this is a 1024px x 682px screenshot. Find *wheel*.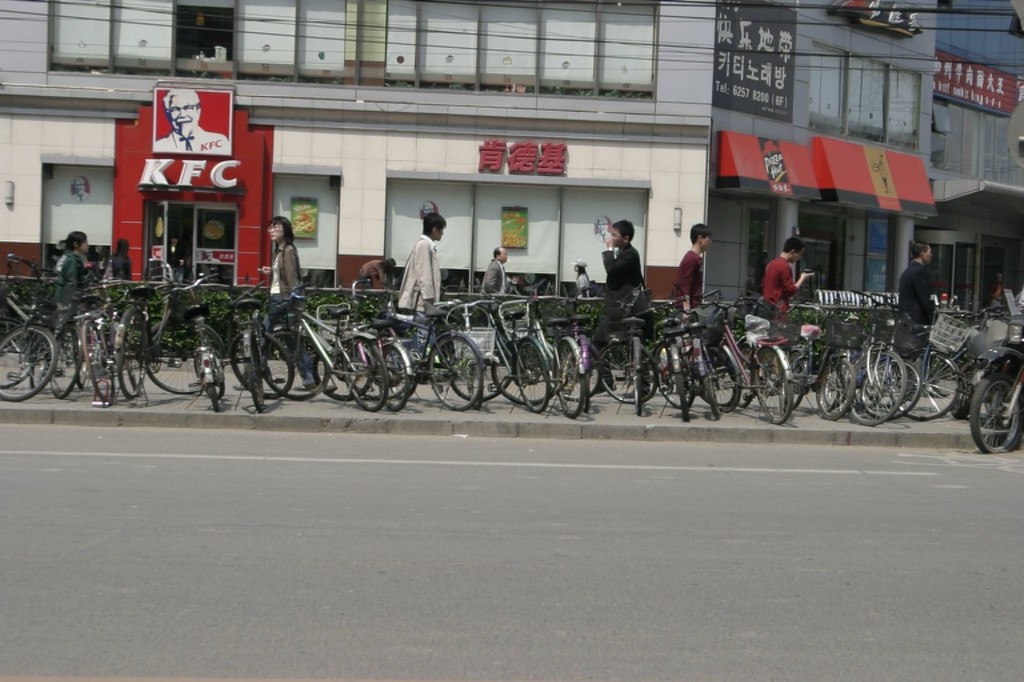
Bounding box: box=[775, 348, 810, 413].
